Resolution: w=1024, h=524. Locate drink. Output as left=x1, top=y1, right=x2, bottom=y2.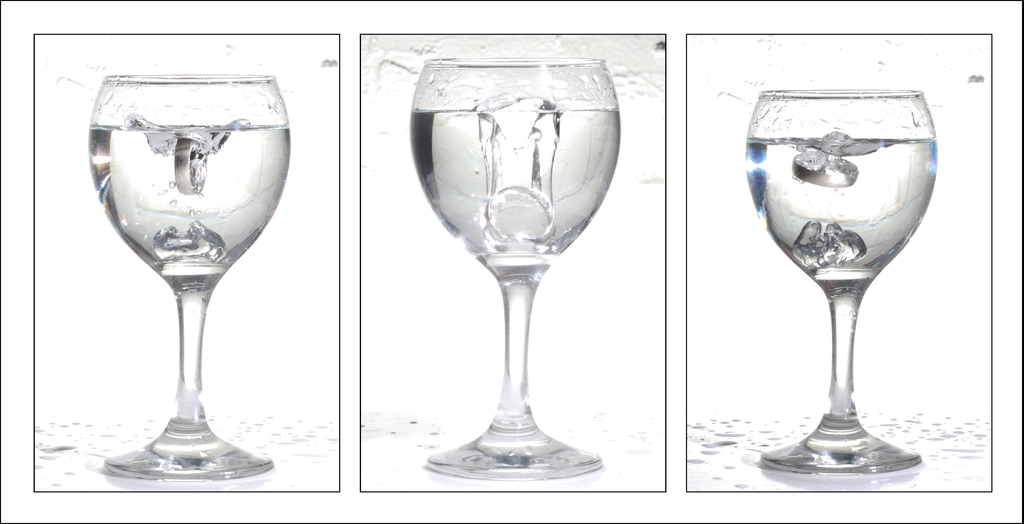
left=409, top=106, right=616, bottom=257.
